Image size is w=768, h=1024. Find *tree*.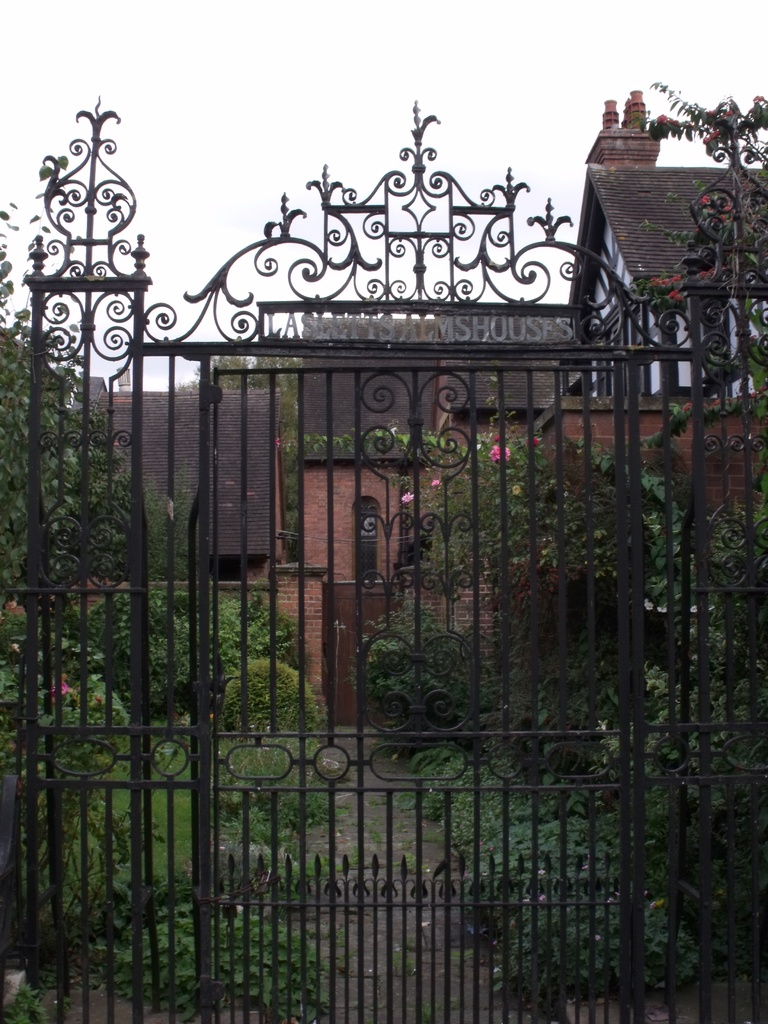
bbox=[644, 475, 767, 838].
